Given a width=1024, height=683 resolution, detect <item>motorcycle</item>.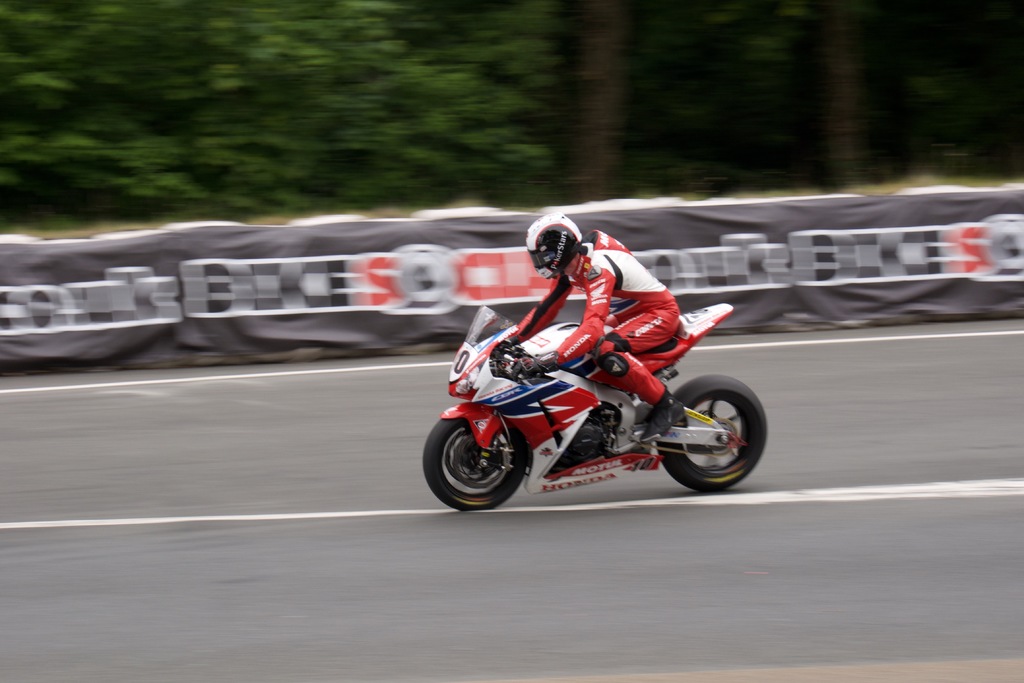
{"x1": 423, "y1": 299, "x2": 767, "y2": 505}.
